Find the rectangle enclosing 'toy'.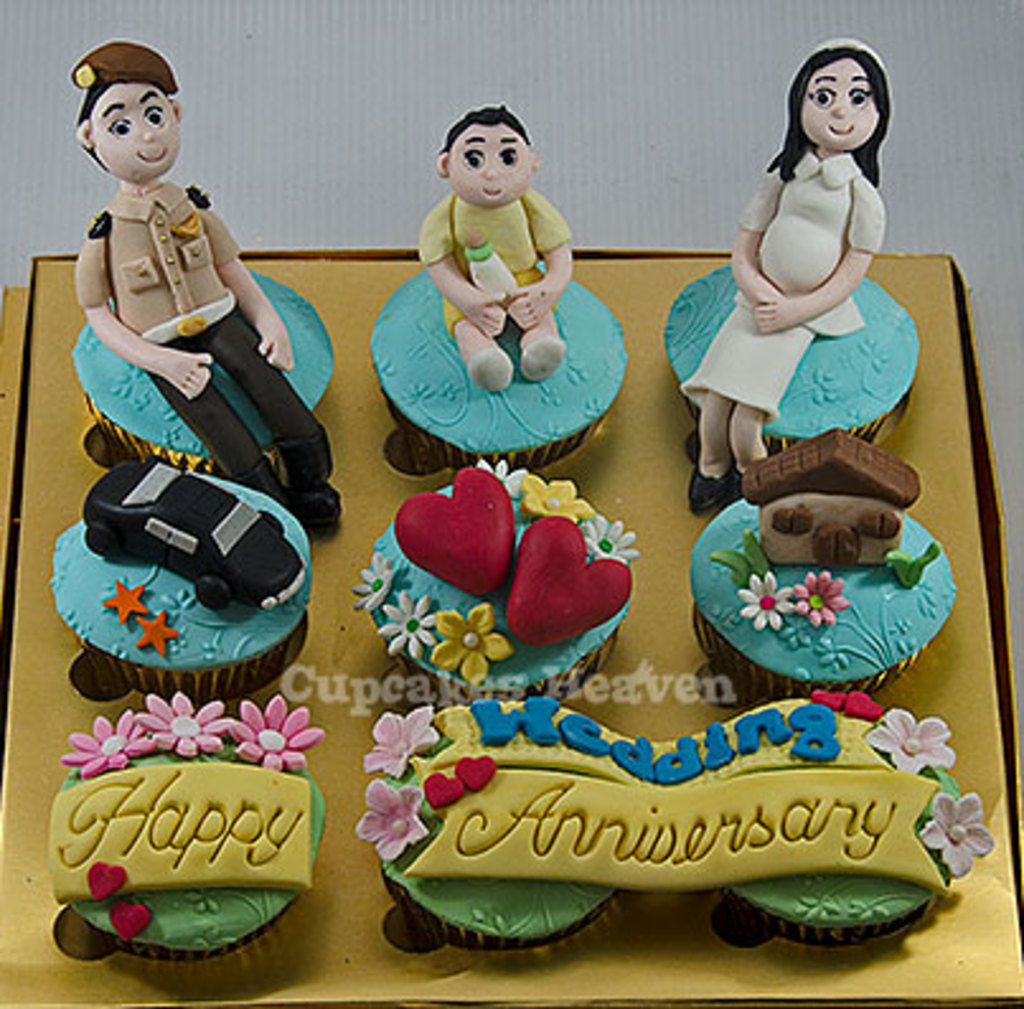
<box>135,610,175,656</box>.
